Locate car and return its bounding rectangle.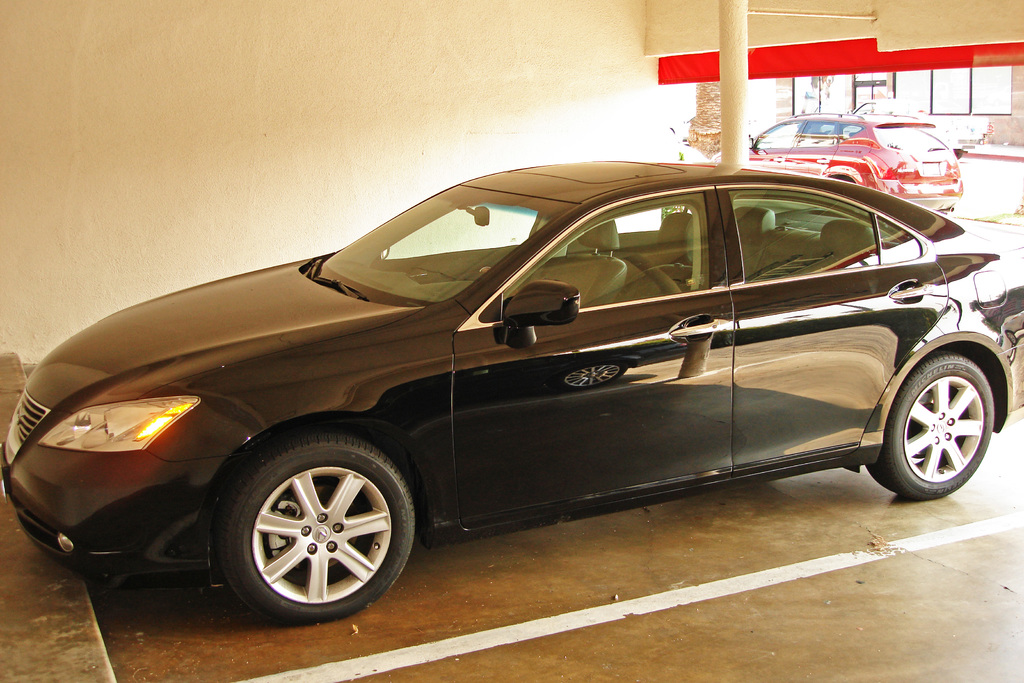
select_region(712, 113, 963, 218).
